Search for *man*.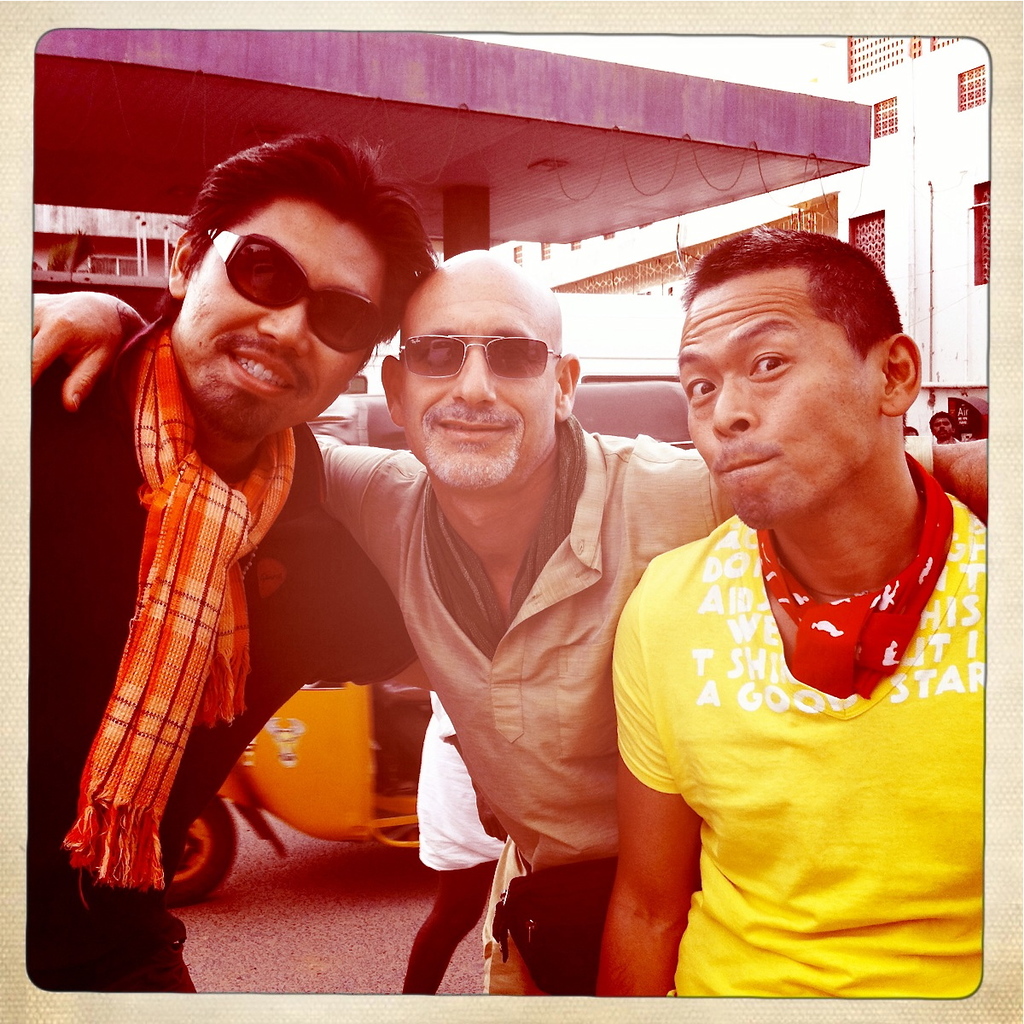
Found at bbox=(30, 238, 994, 998).
